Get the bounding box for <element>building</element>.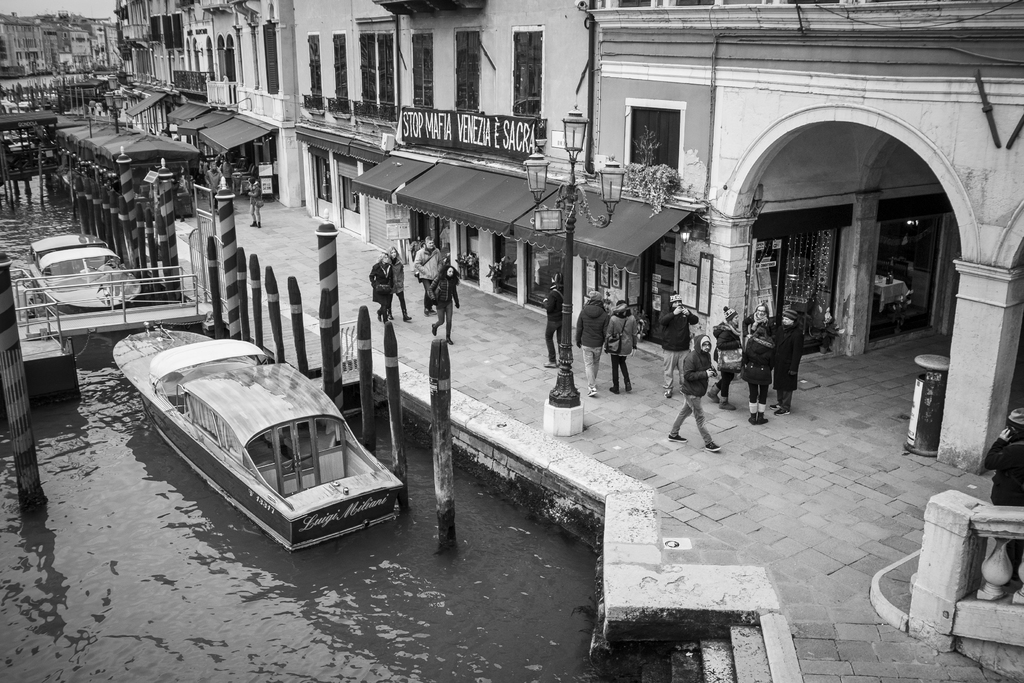
{"x1": 120, "y1": 0, "x2": 301, "y2": 214}.
